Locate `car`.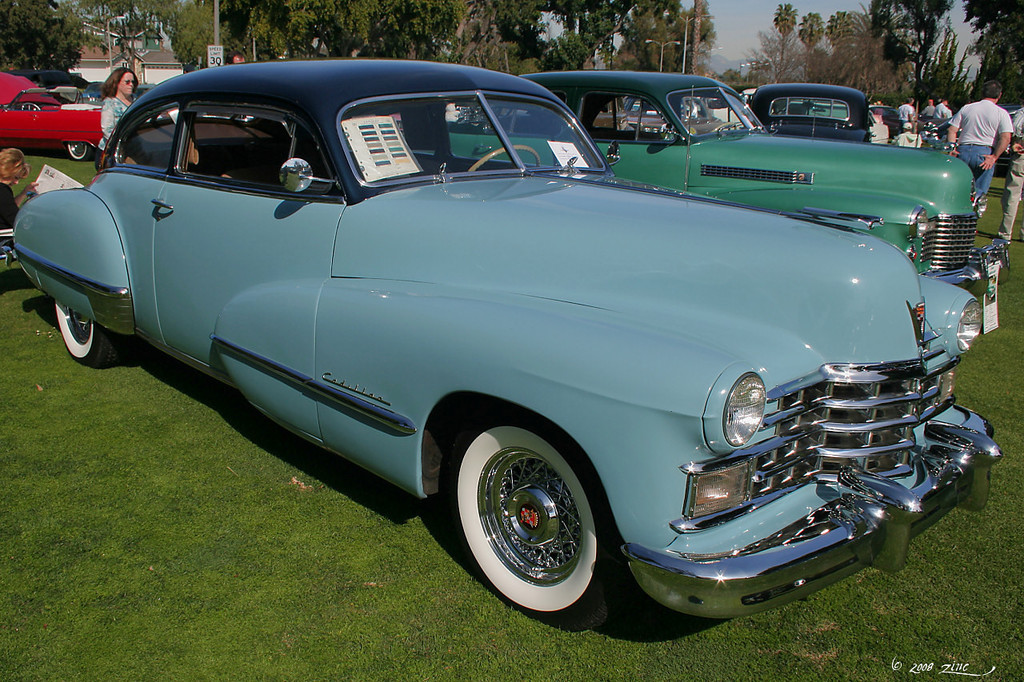
Bounding box: select_region(747, 78, 877, 135).
